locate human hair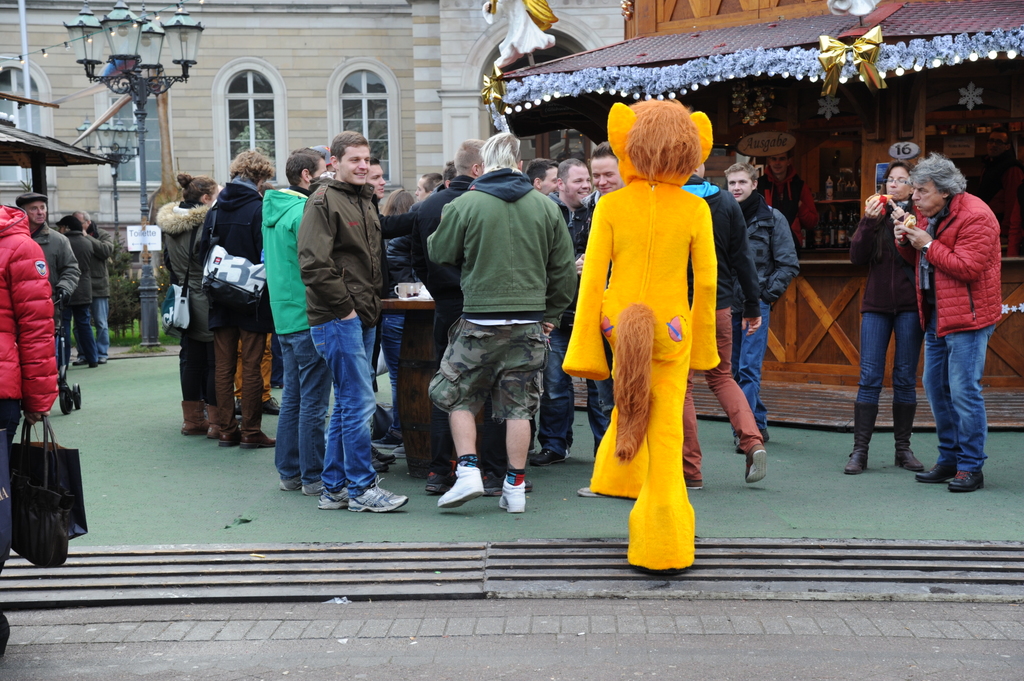
l=886, t=164, r=911, b=172
